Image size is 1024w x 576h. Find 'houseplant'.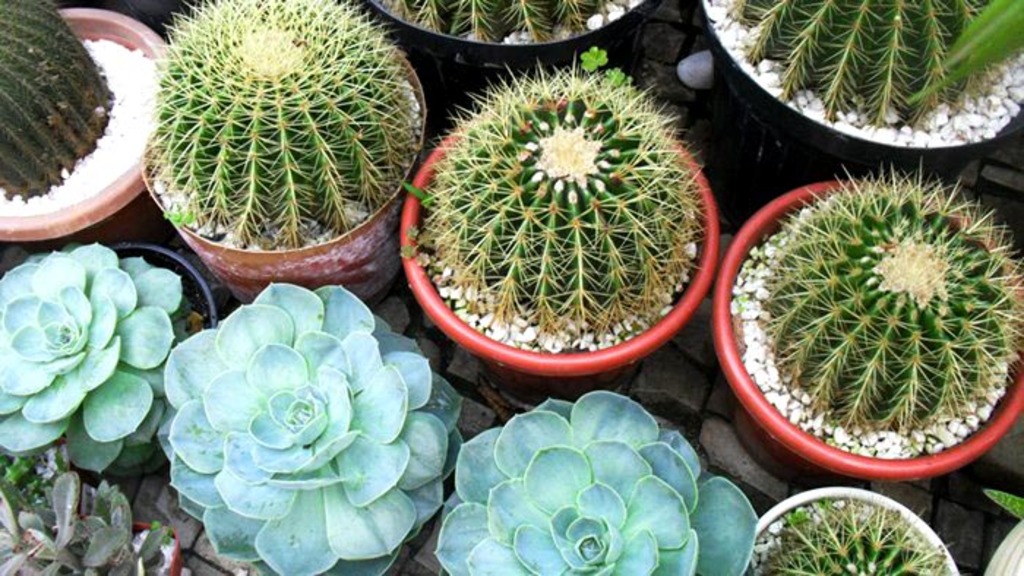
(0, 0, 173, 250).
